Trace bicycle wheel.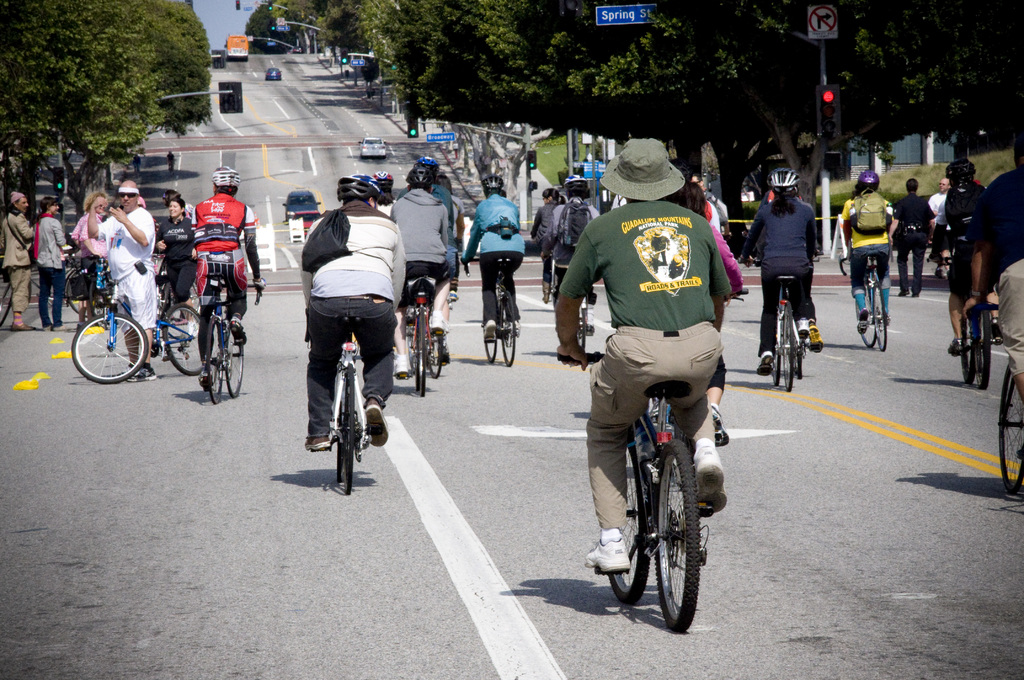
Traced to 163/303/215/378.
